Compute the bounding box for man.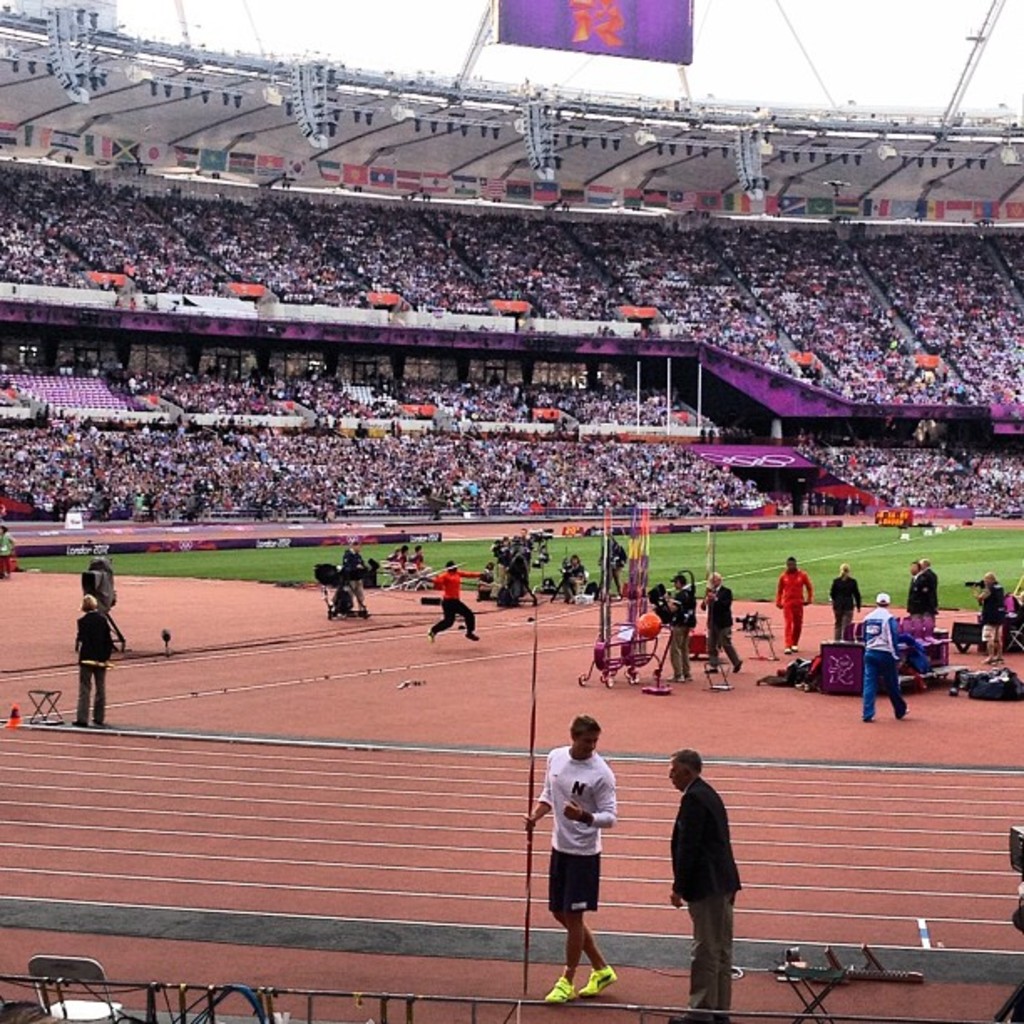
rect(524, 716, 621, 1002).
